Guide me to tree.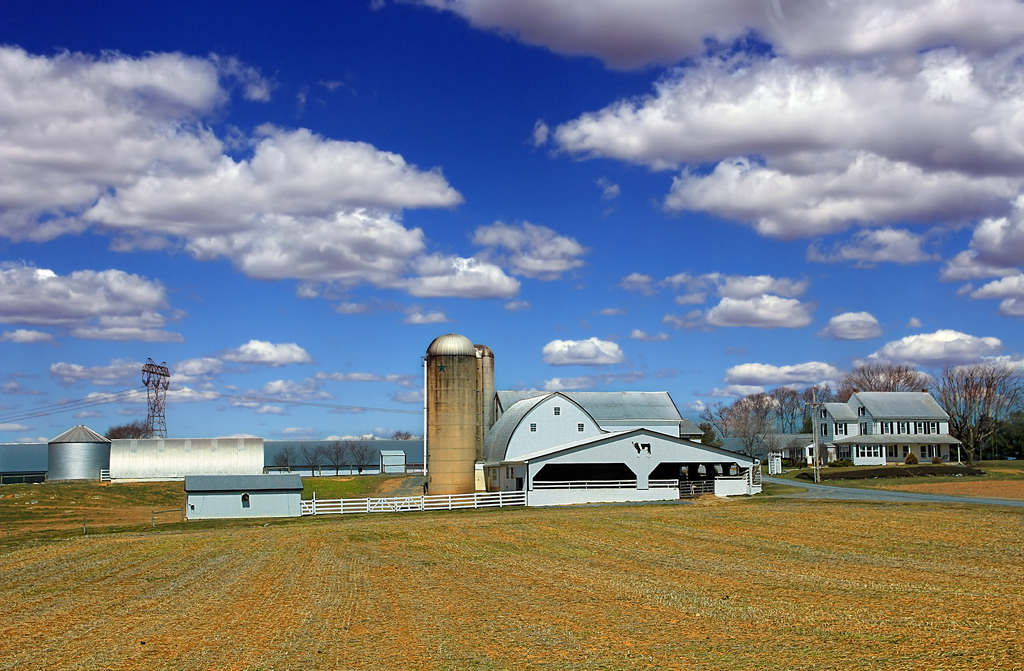
Guidance: <box>947,360,1005,449</box>.
